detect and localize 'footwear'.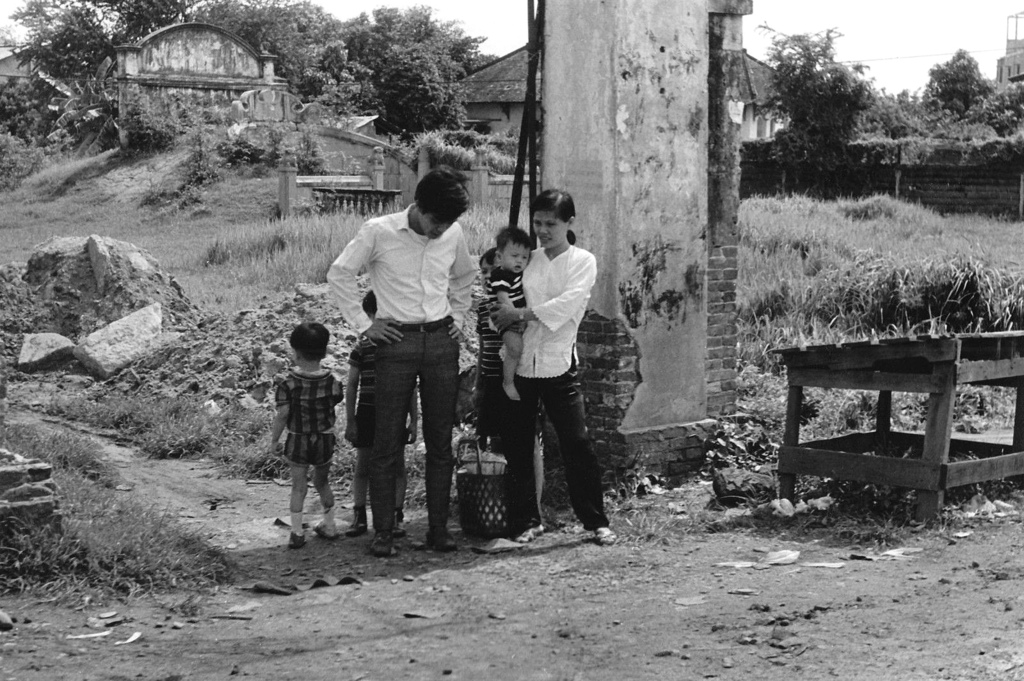
Localized at [392,513,410,534].
